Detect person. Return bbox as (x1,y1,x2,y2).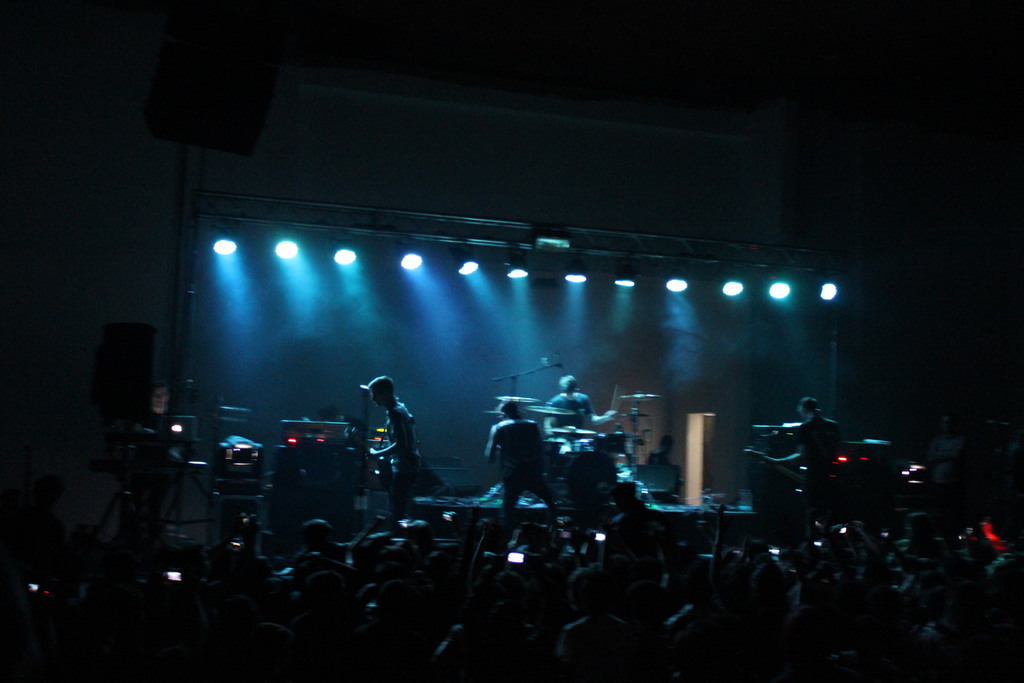
(480,393,548,539).
